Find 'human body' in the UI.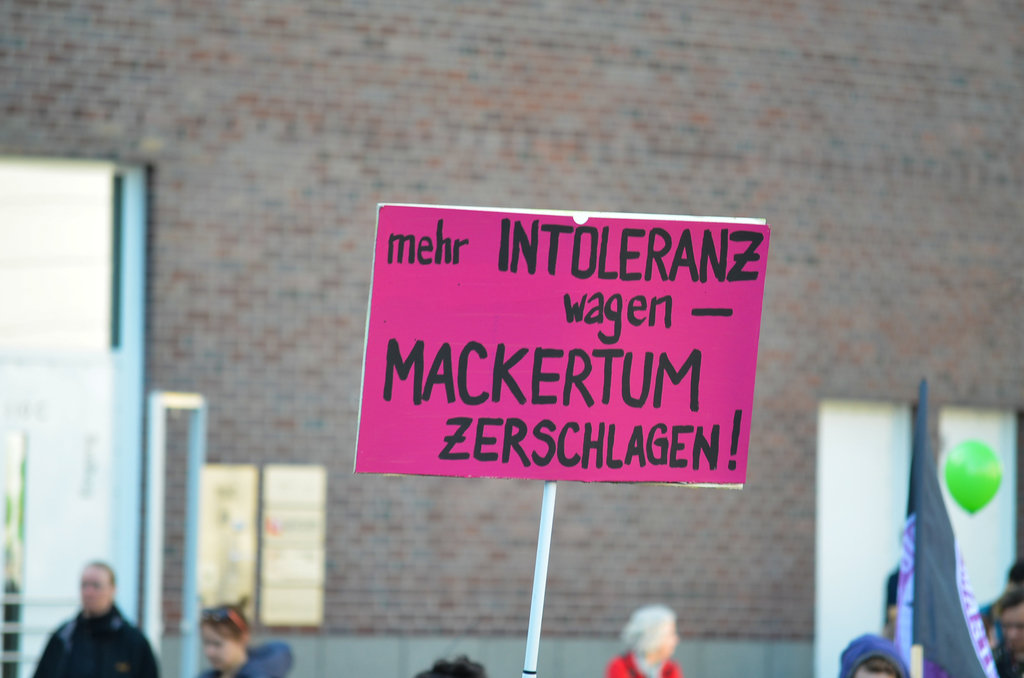
UI element at <box>192,642,276,677</box>.
